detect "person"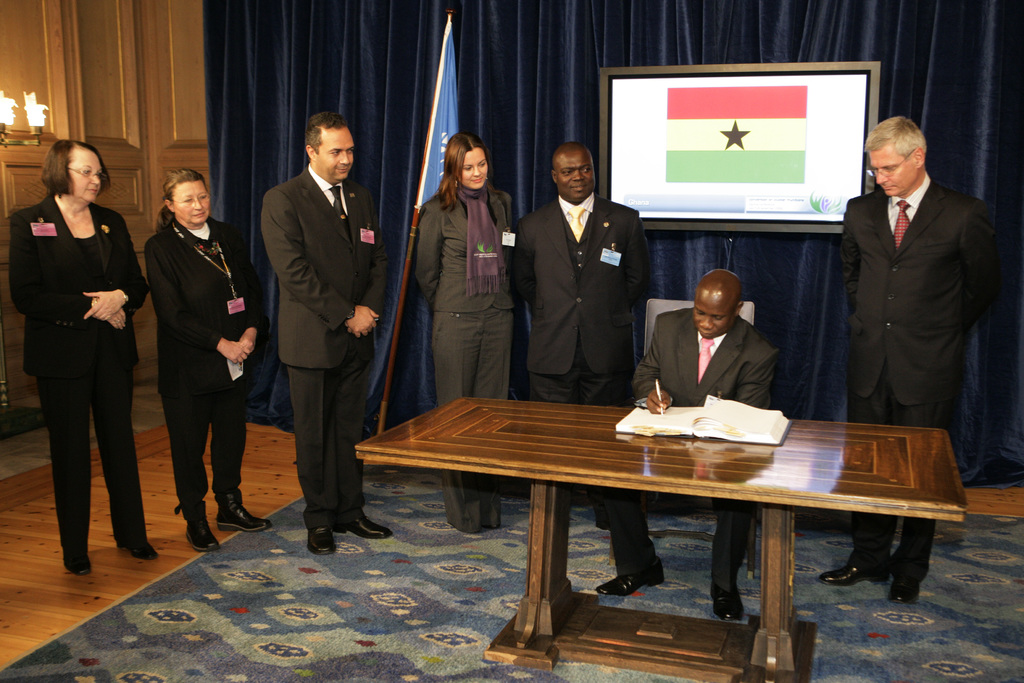
bbox=[276, 119, 401, 543]
